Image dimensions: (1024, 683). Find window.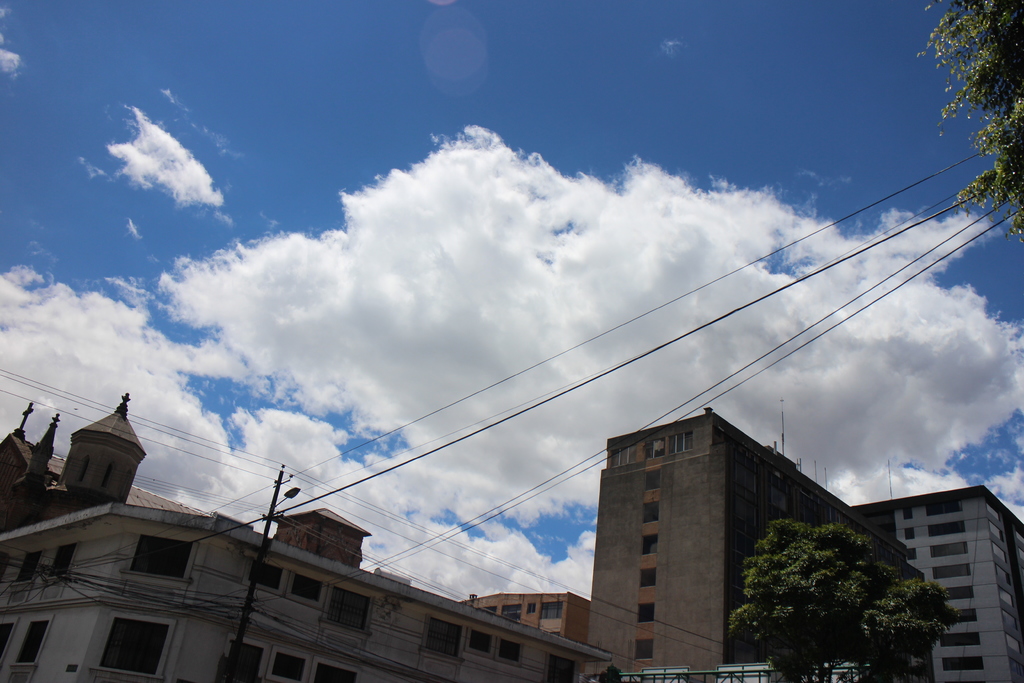
<bbox>44, 547, 75, 580</bbox>.
